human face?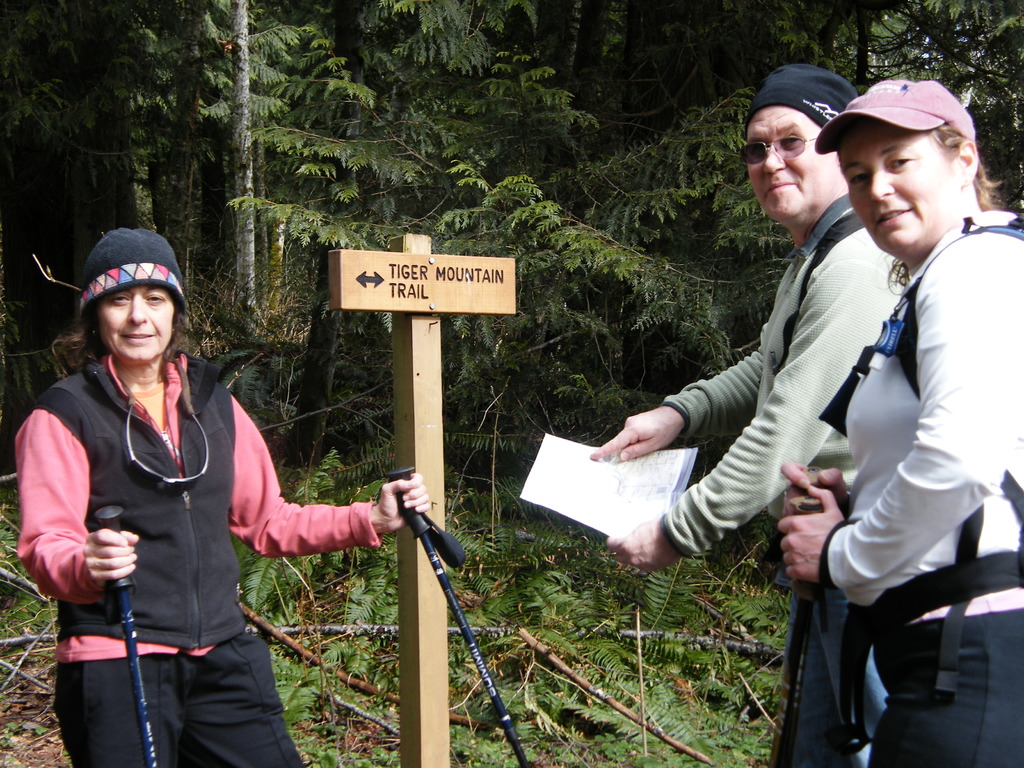
(95, 290, 175, 365)
